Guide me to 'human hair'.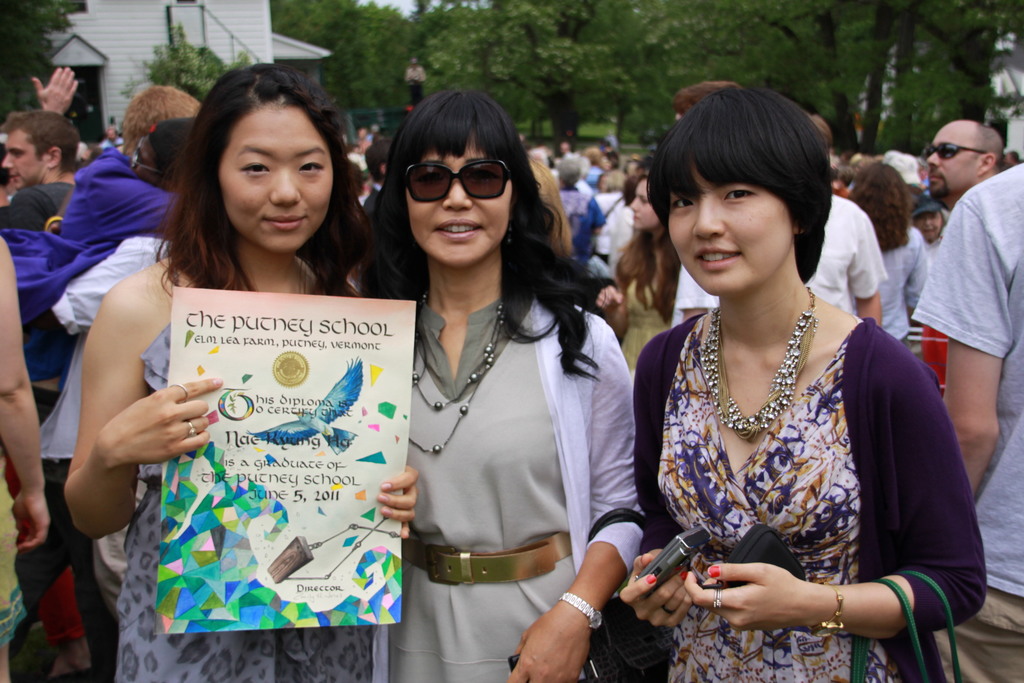
Guidance: rect(556, 160, 580, 188).
